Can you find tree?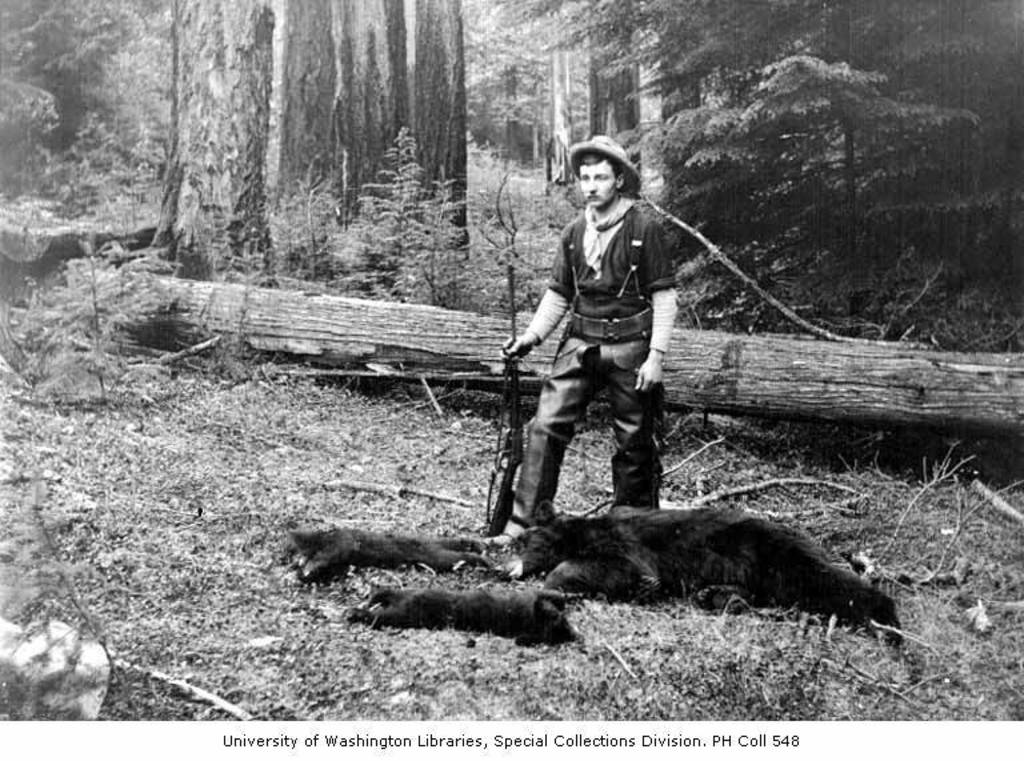
Yes, bounding box: (404,0,479,281).
